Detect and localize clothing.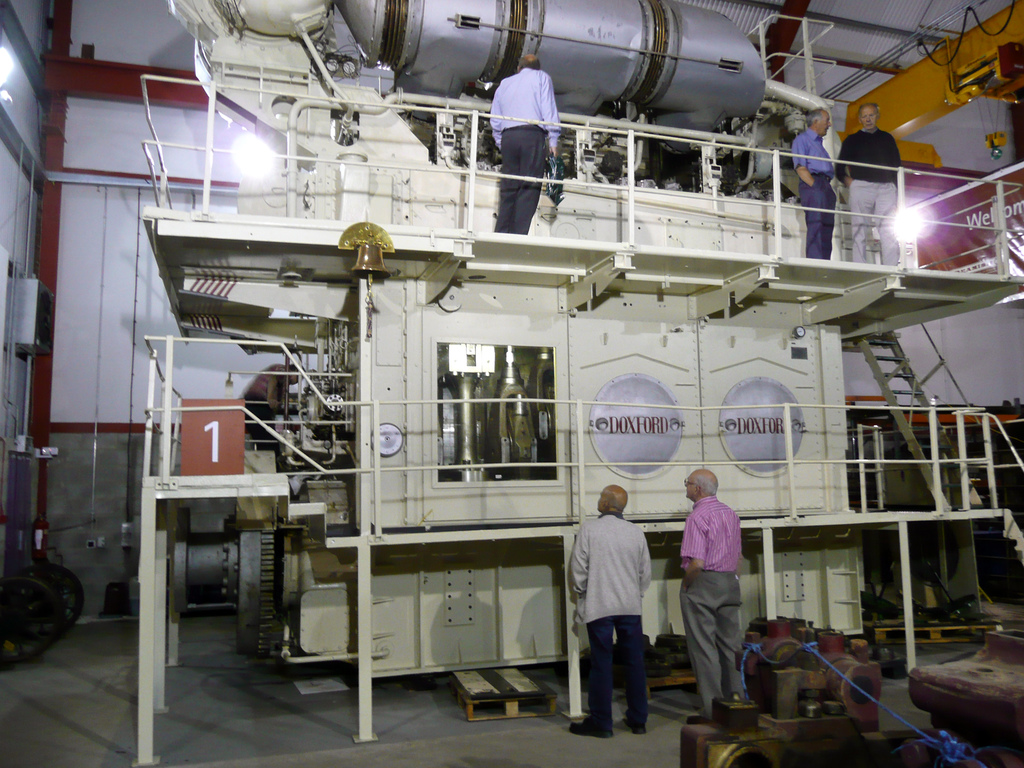
Localized at crop(484, 67, 560, 239).
